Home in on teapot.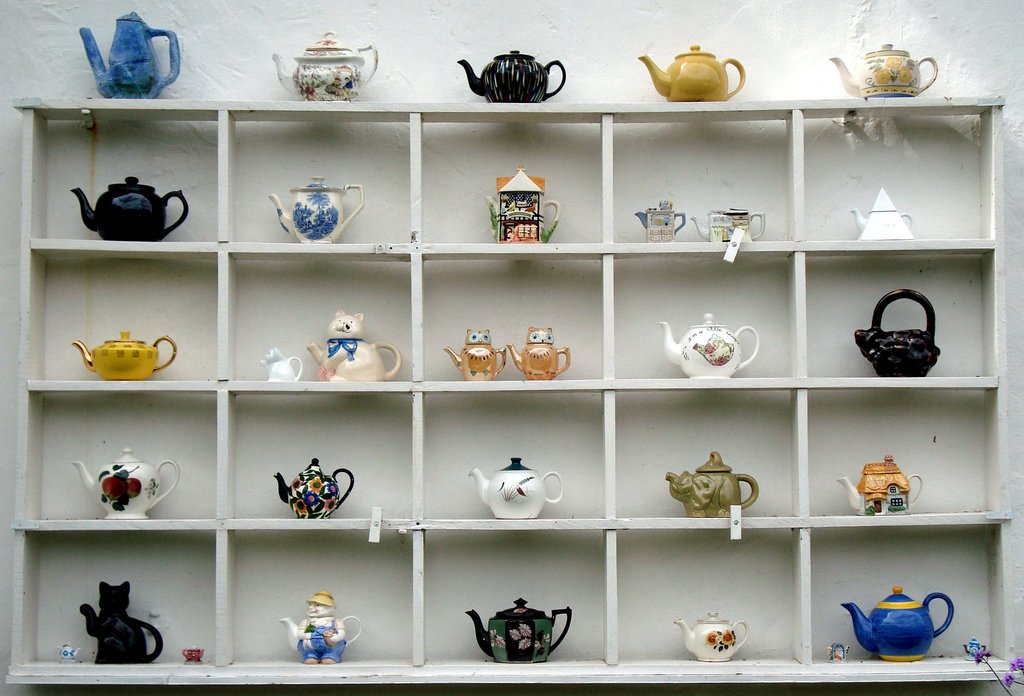
Homed in at 180/642/204/665.
